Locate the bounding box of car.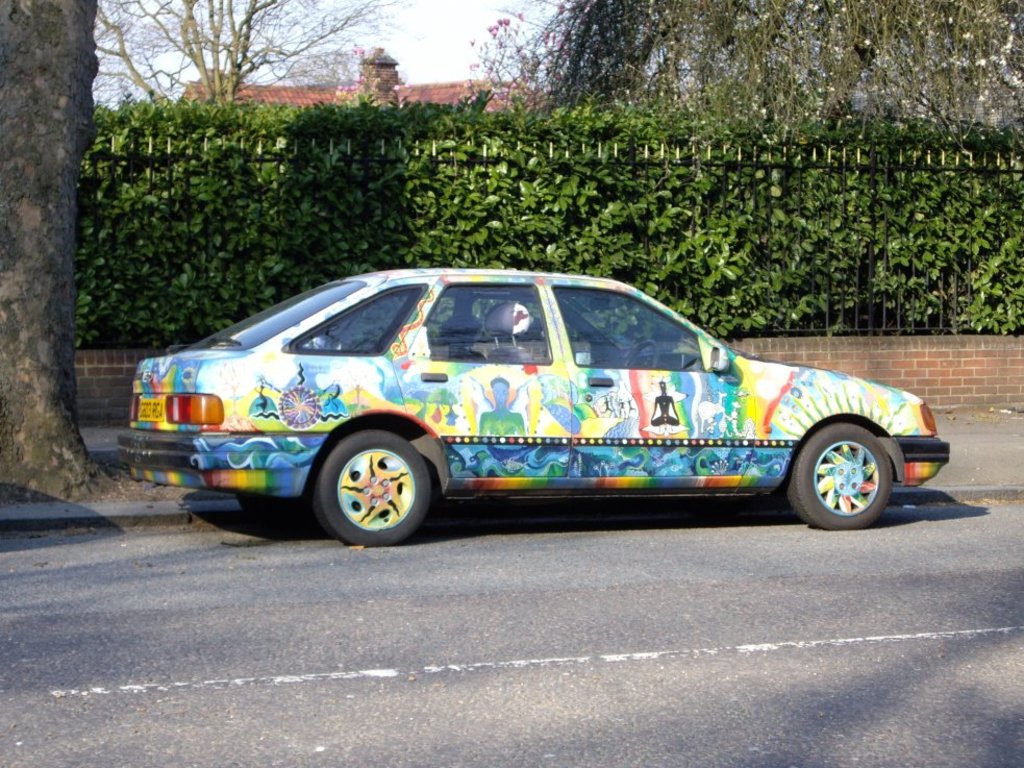
Bounding box: [x1=113, y1=263, x2=954, y2=553].
